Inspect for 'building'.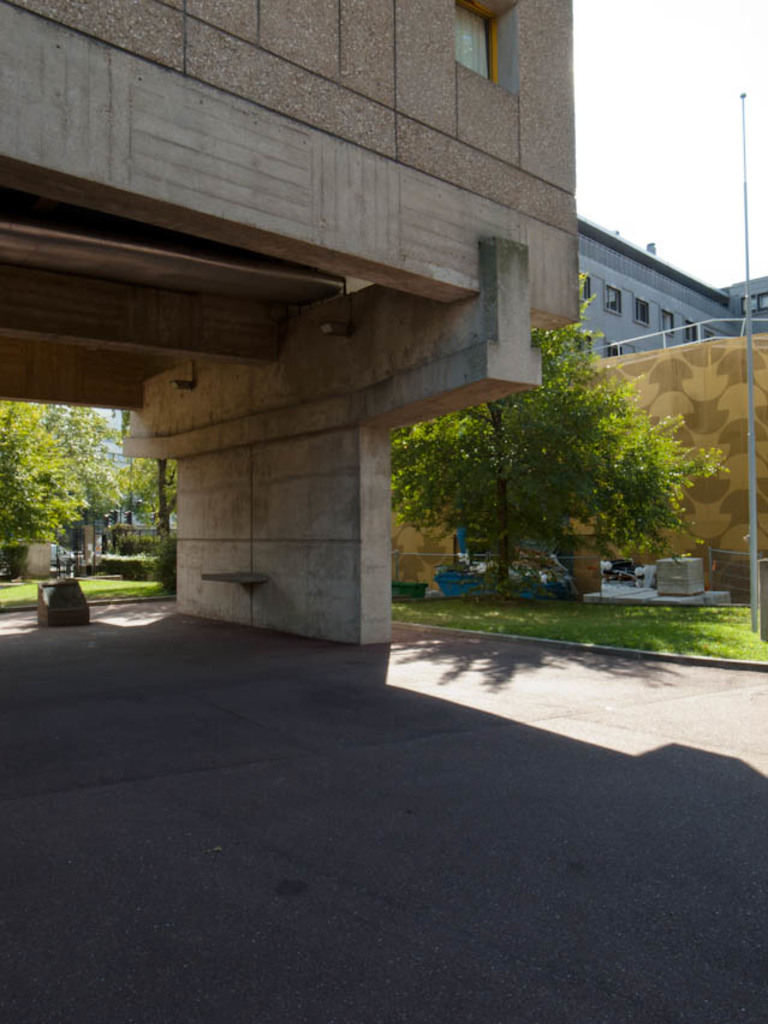
Inspection: (0,0,582,651).
